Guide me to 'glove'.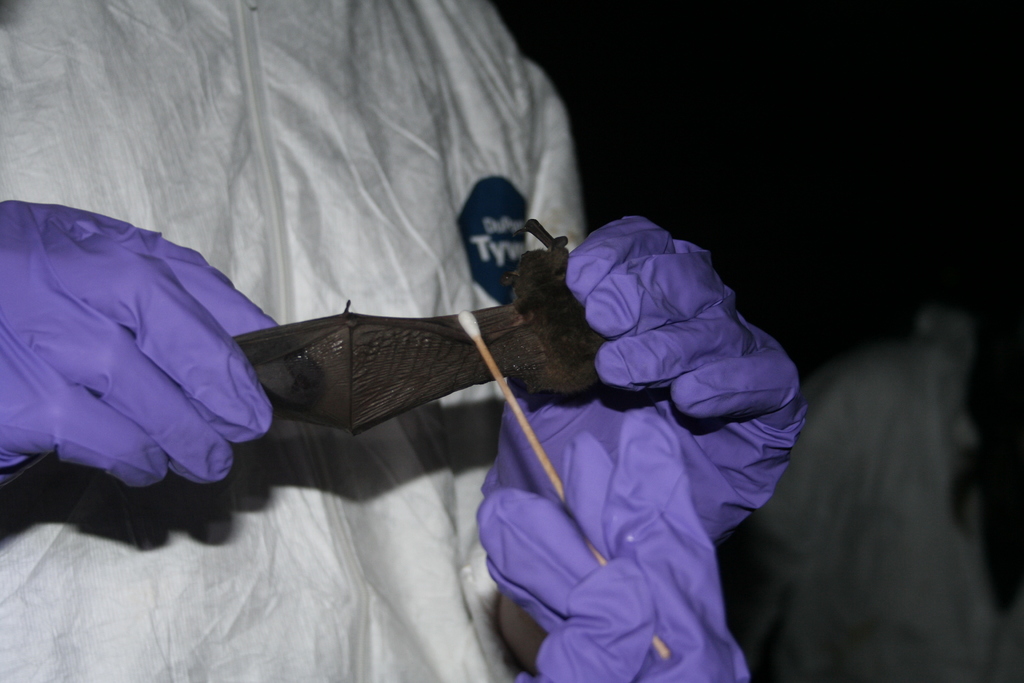
Guidance: [x1=0, y1=198, x2=324, y2=489].
